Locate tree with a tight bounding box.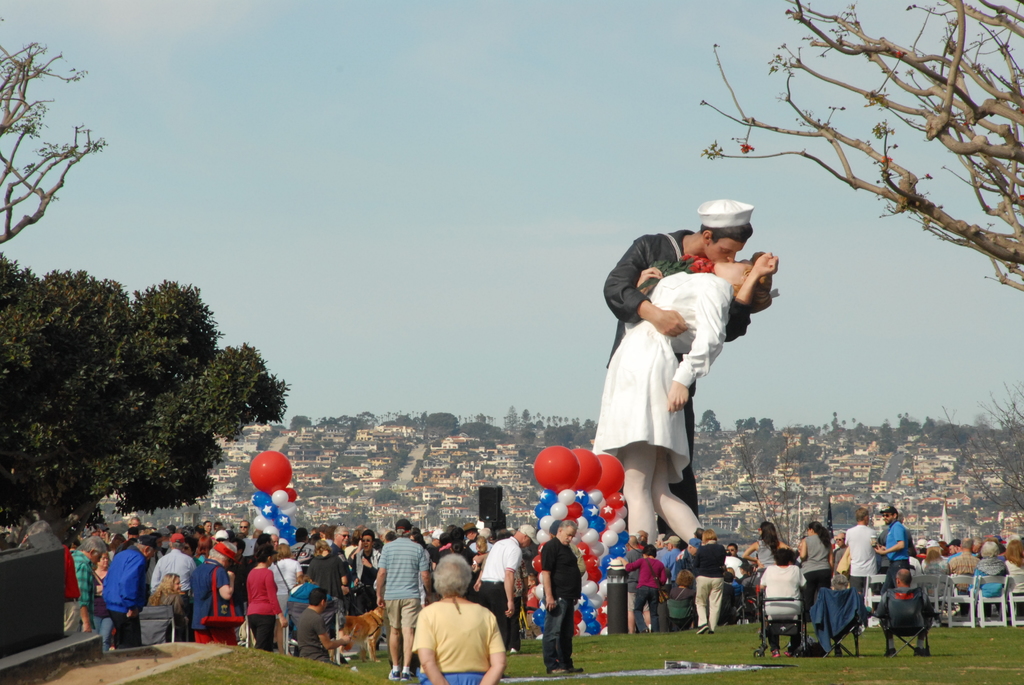
x1=0, y1=255, x2=291, y2=556.
